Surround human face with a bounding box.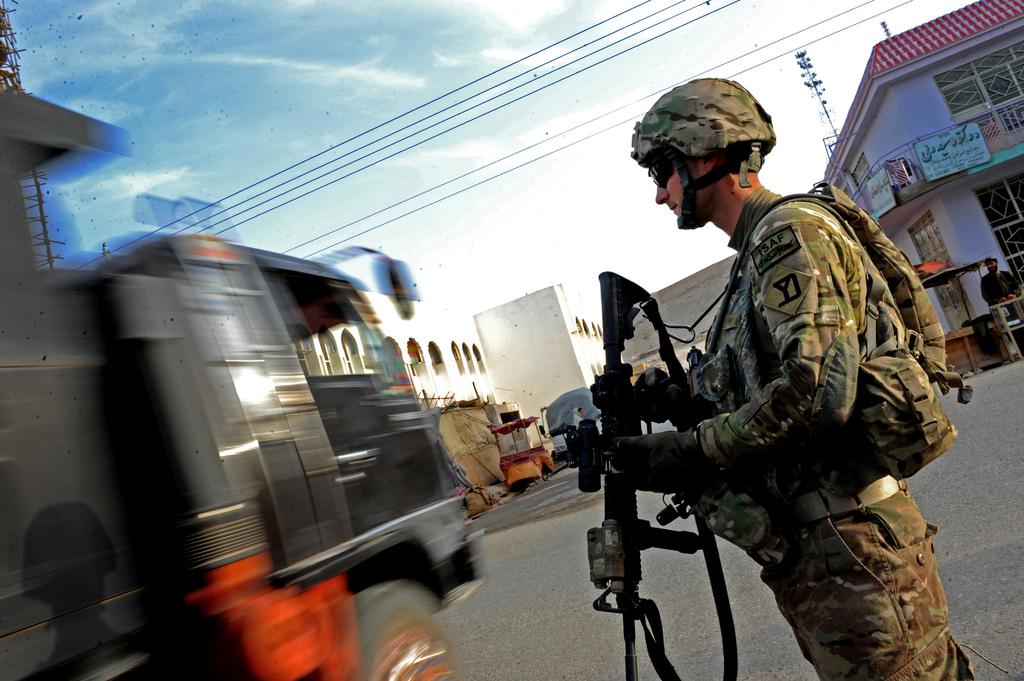
[left=659, top=155, right=700, bottom=223].
